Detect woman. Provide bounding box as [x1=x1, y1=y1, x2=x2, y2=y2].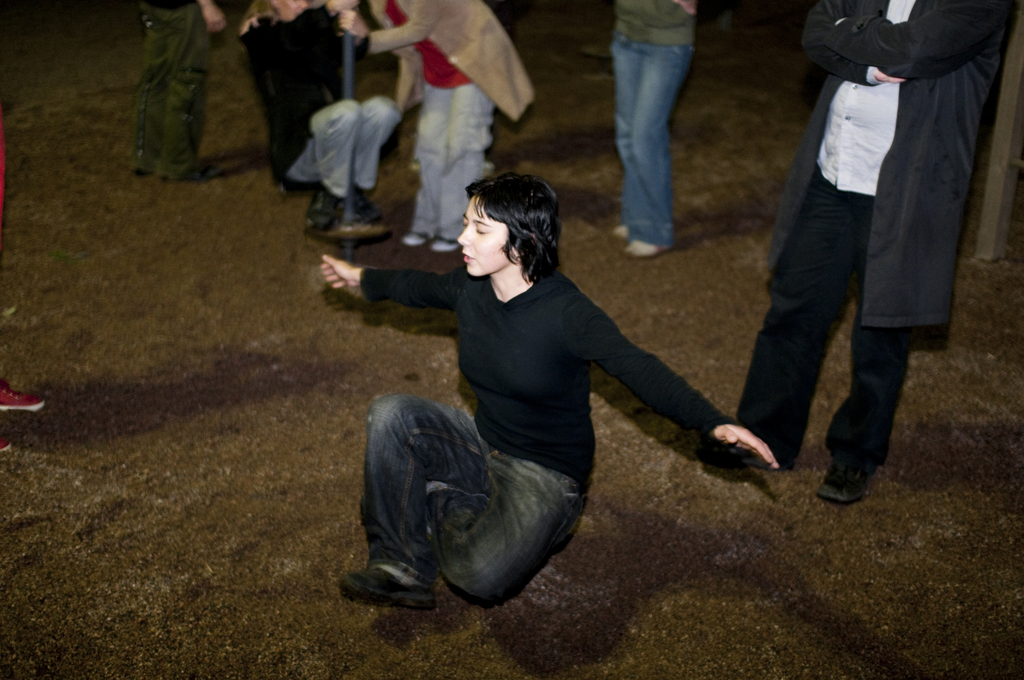
[x1=323, y1=167, x2=789, y2=602].
